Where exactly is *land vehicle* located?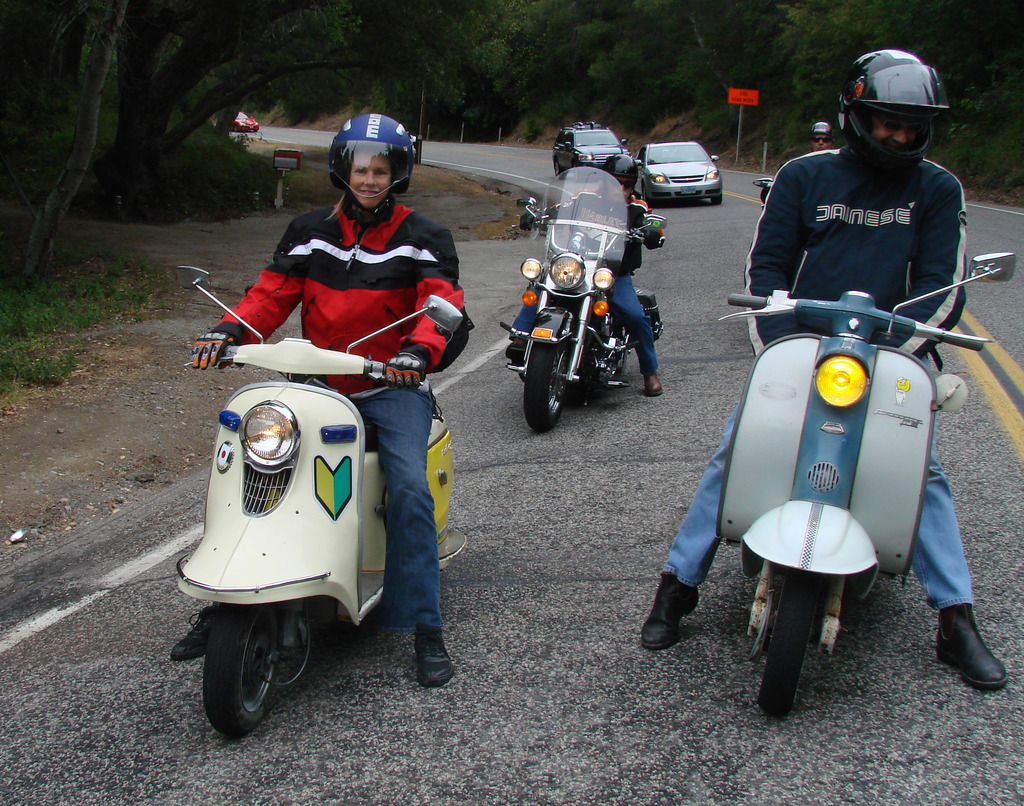
Its bounding box is box(167, 314, 480, 737).
